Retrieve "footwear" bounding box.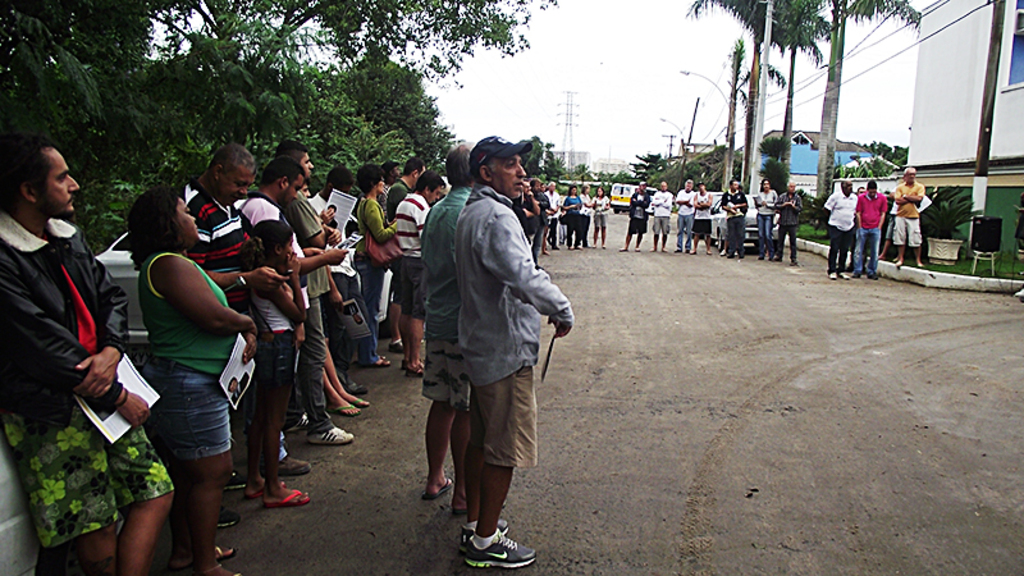
Bounding box: (left=223, top=468, right=247, bottom=493).
